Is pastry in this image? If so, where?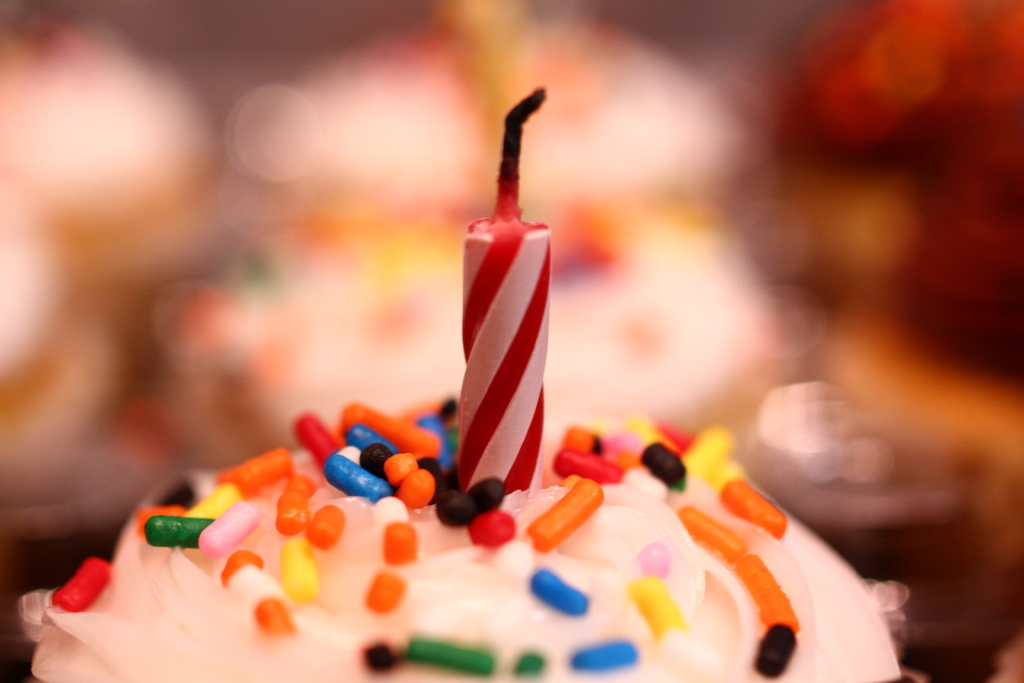
Yes, at bbox=[20, 390, 900, 682].
